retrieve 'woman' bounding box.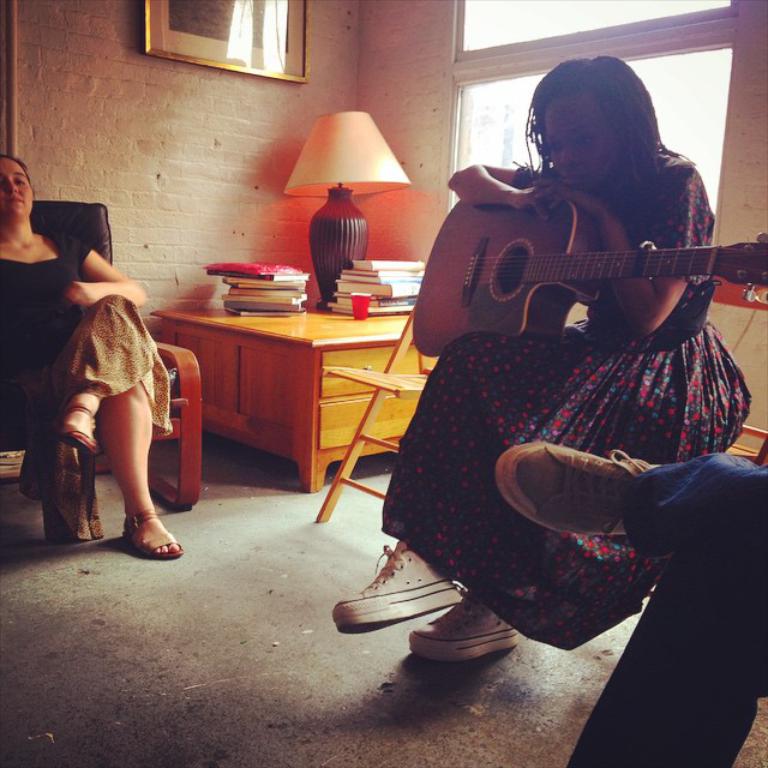
Bounding box: crop(329, 50, 754, 658).
